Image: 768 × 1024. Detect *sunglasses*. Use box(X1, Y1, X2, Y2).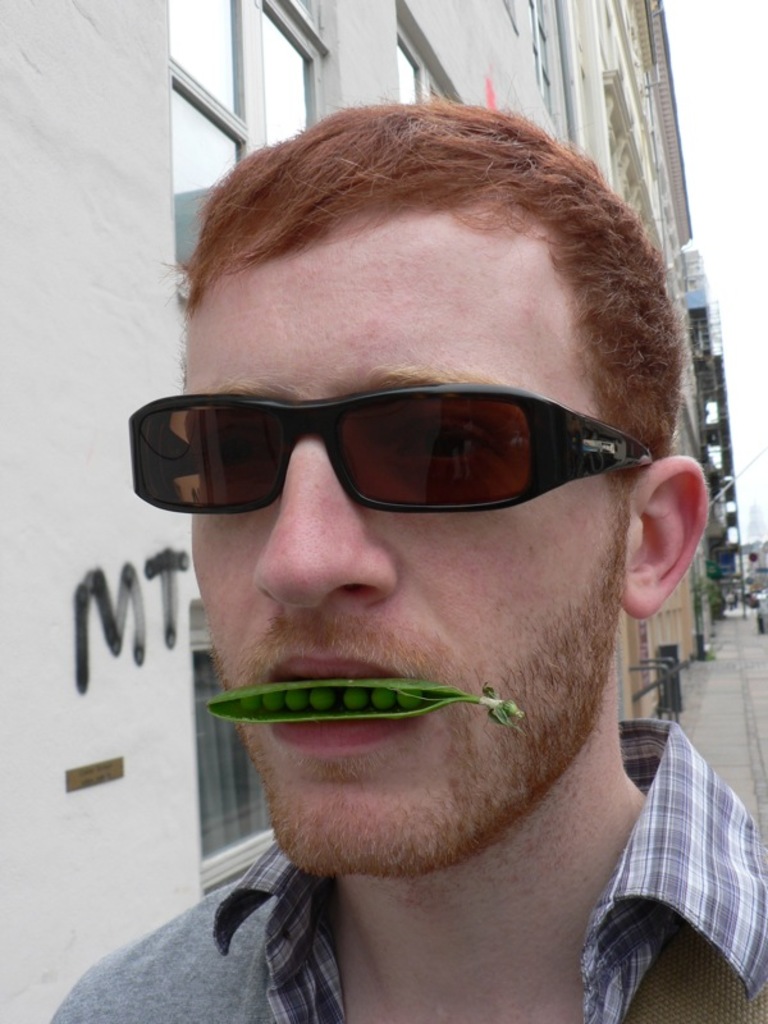
box(123, 380, 654, 518).
